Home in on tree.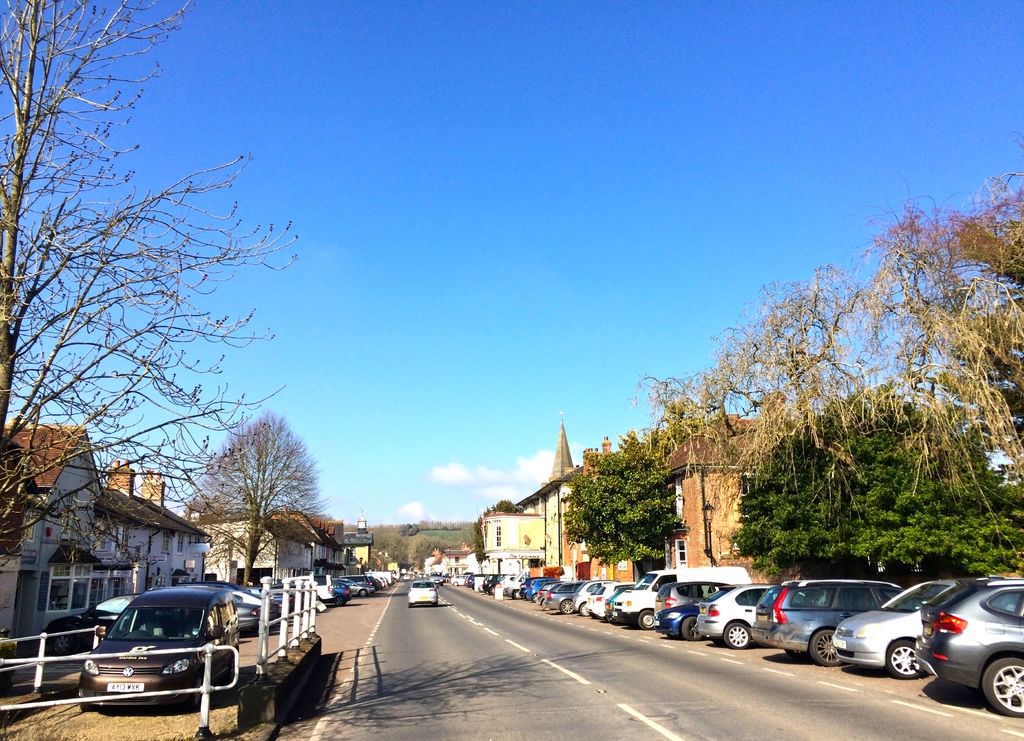
Homed in at locate(0, 0, 300, 614).
